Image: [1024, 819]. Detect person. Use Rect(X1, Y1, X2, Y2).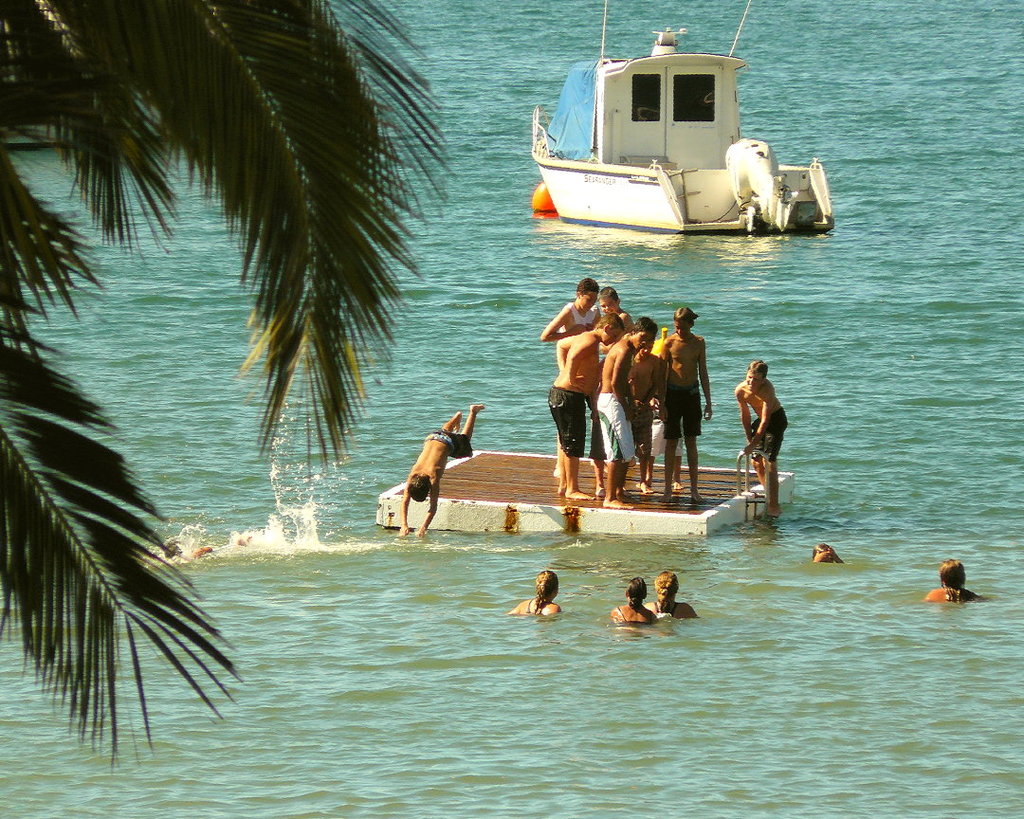
Rect(807, 539, 841, 564).
